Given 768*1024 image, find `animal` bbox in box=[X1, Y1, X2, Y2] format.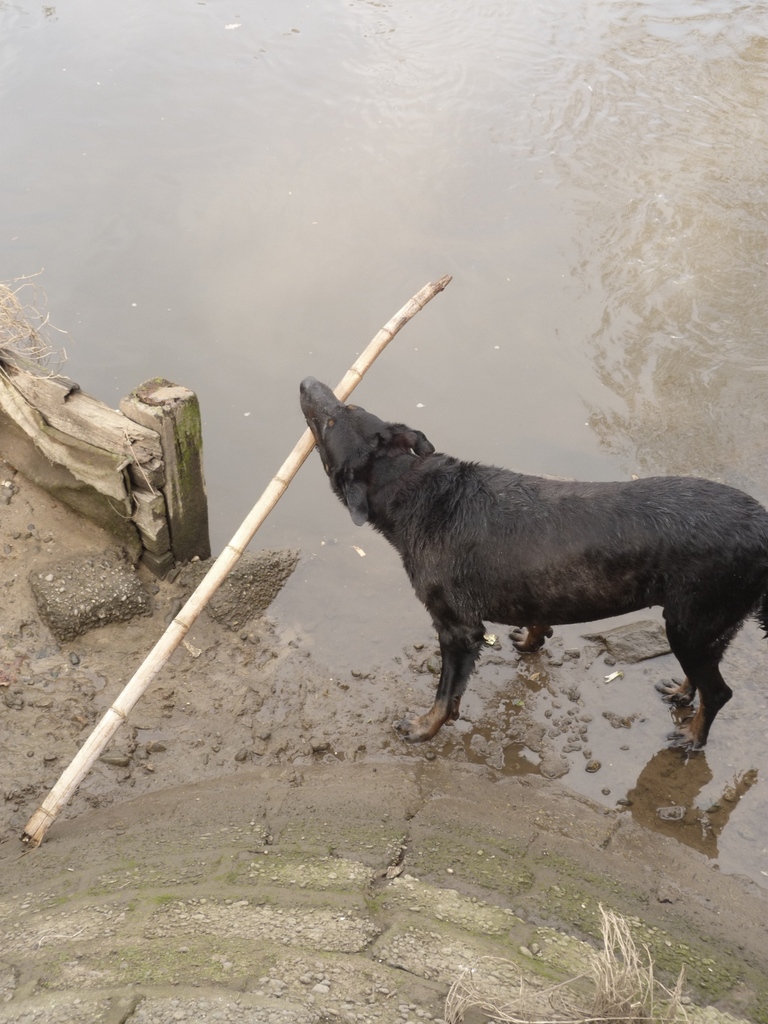
box=[301, 379, 767, 745].
